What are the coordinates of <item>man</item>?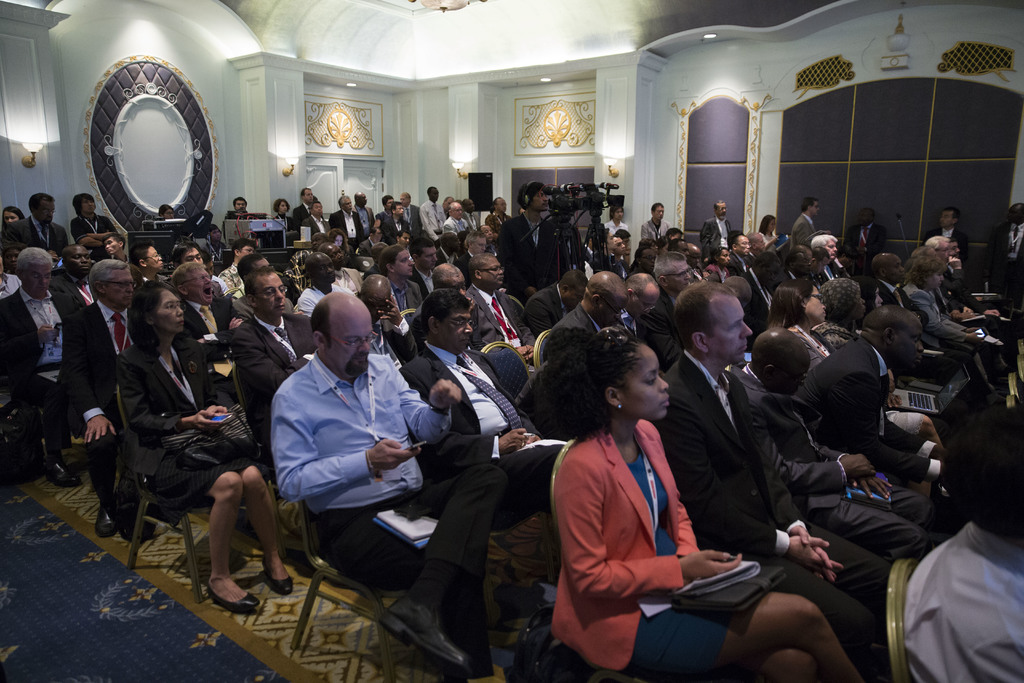
<bbox>541, 267, 633, 431</bbox>.
